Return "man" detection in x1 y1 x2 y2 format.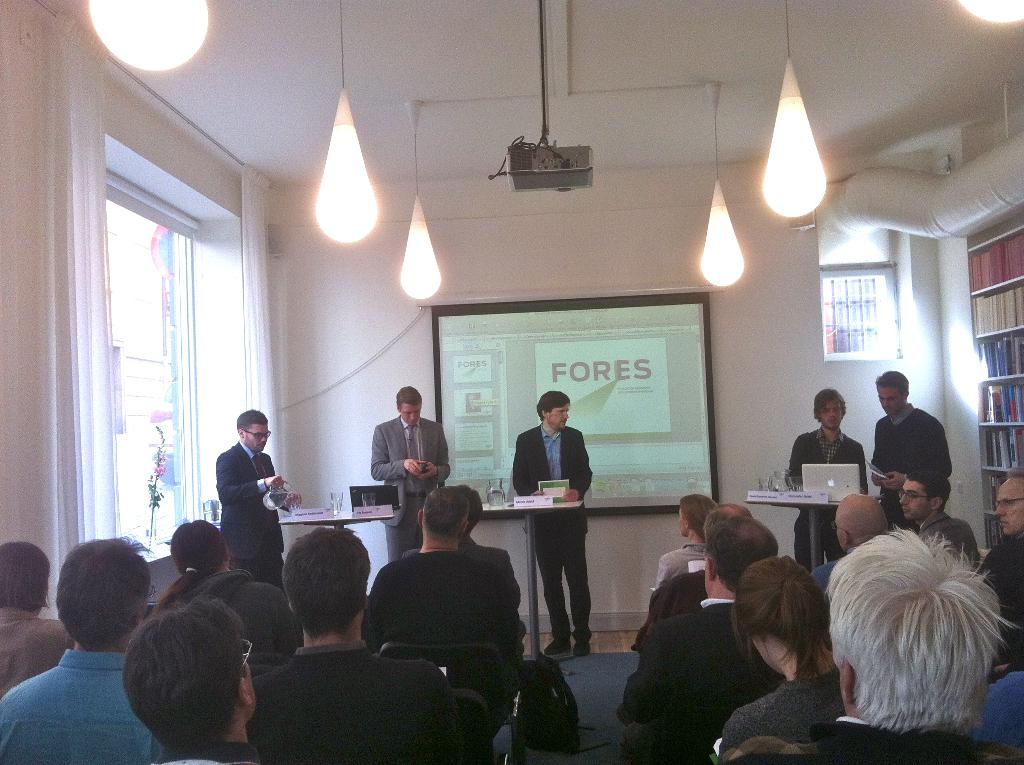
814 485 907 603.
